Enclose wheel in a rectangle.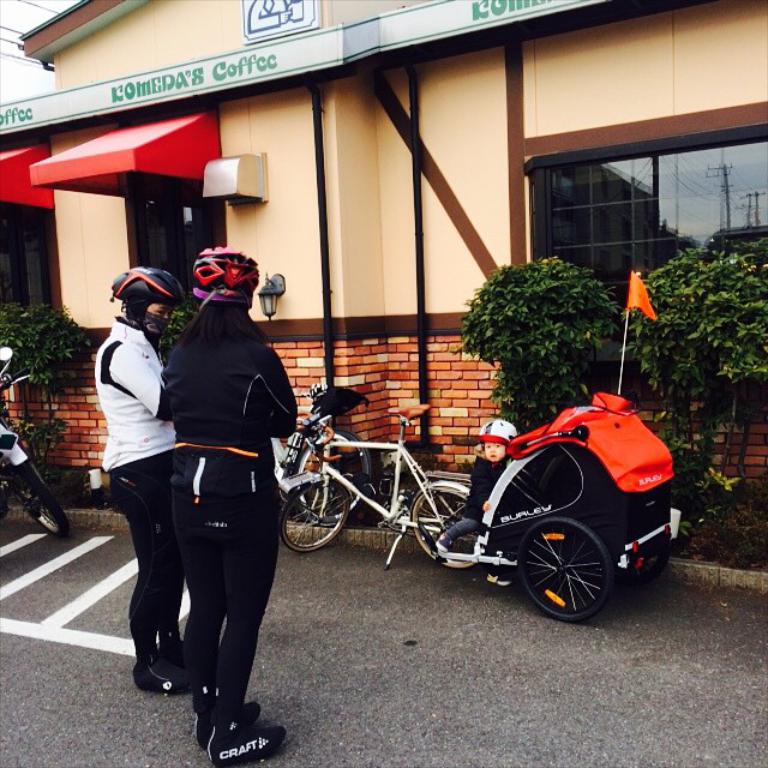
<box>275,481,354,553</box>.
